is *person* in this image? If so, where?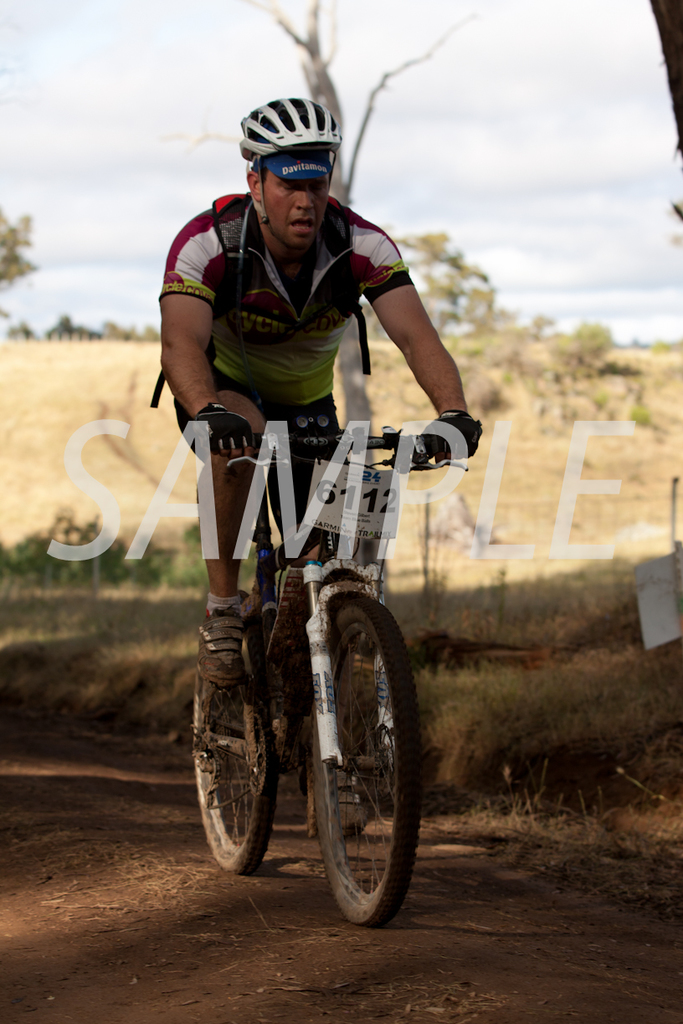
Yes, at x1=163, y1=102, x2=462, y2=869.
